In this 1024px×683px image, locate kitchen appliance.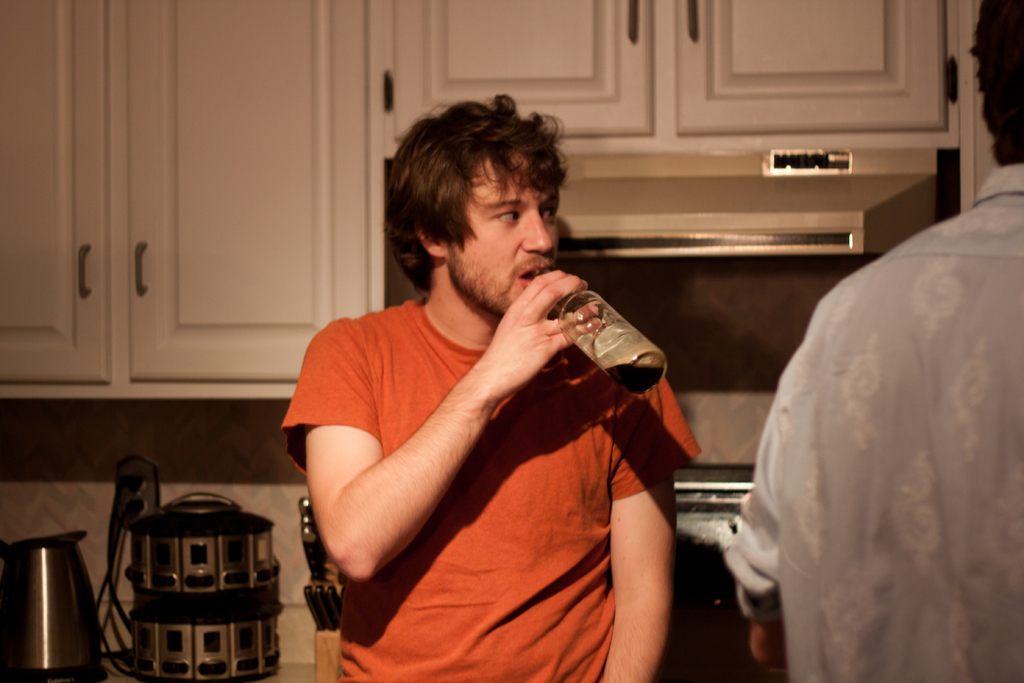
Bounding box: region(554, 144, 945, 462).
